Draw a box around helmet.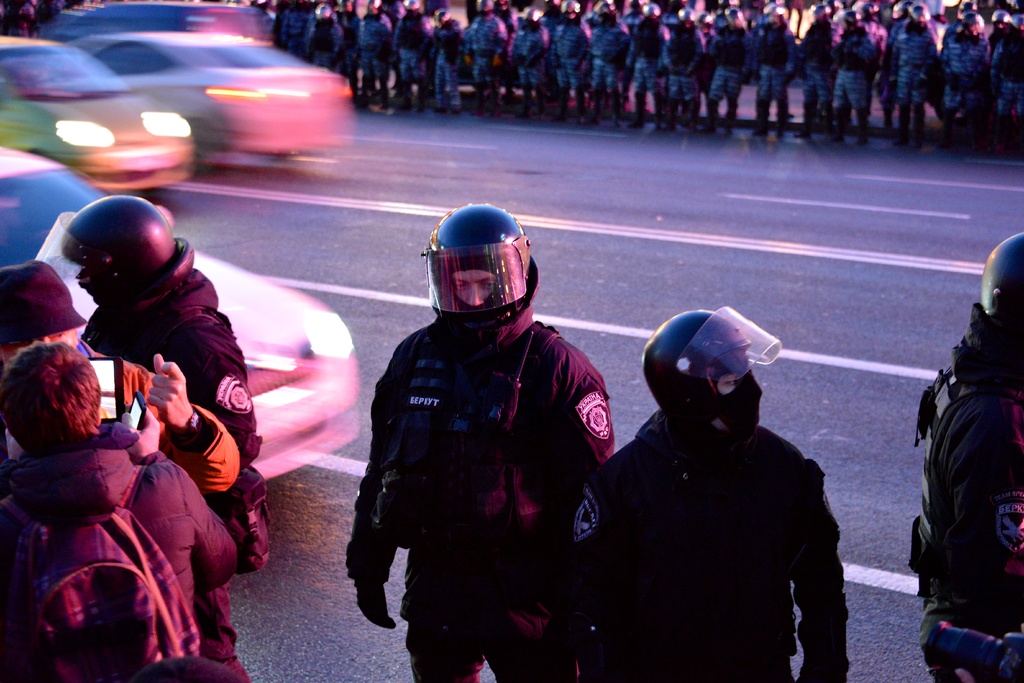
521,9,546,26.
